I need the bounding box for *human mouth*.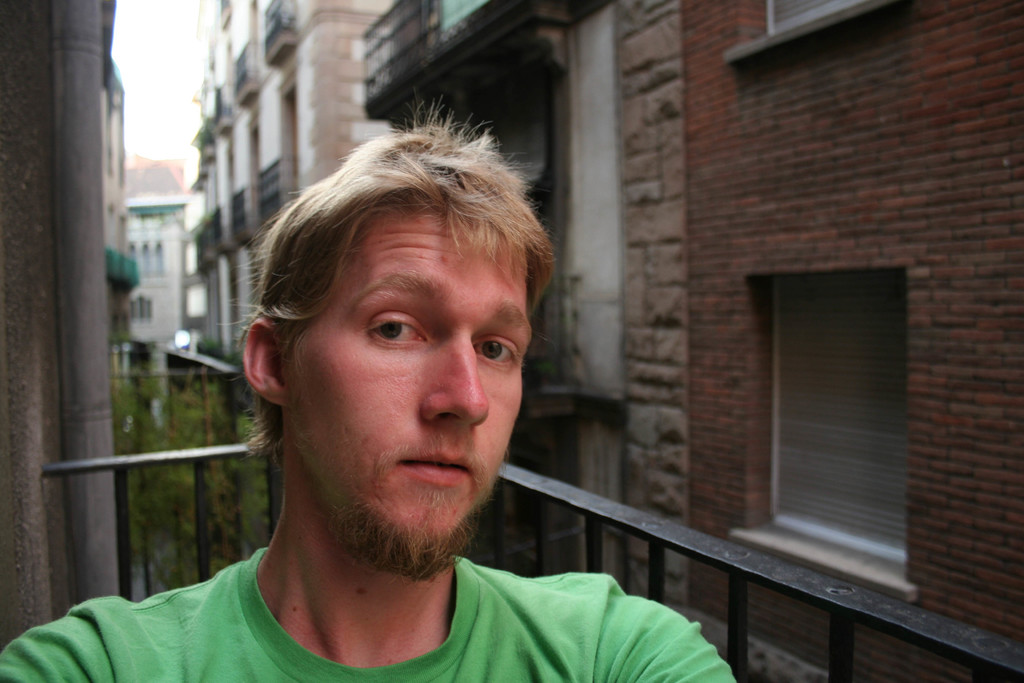
Here it is: (left=400, top=450, right=473, bottom=485).
